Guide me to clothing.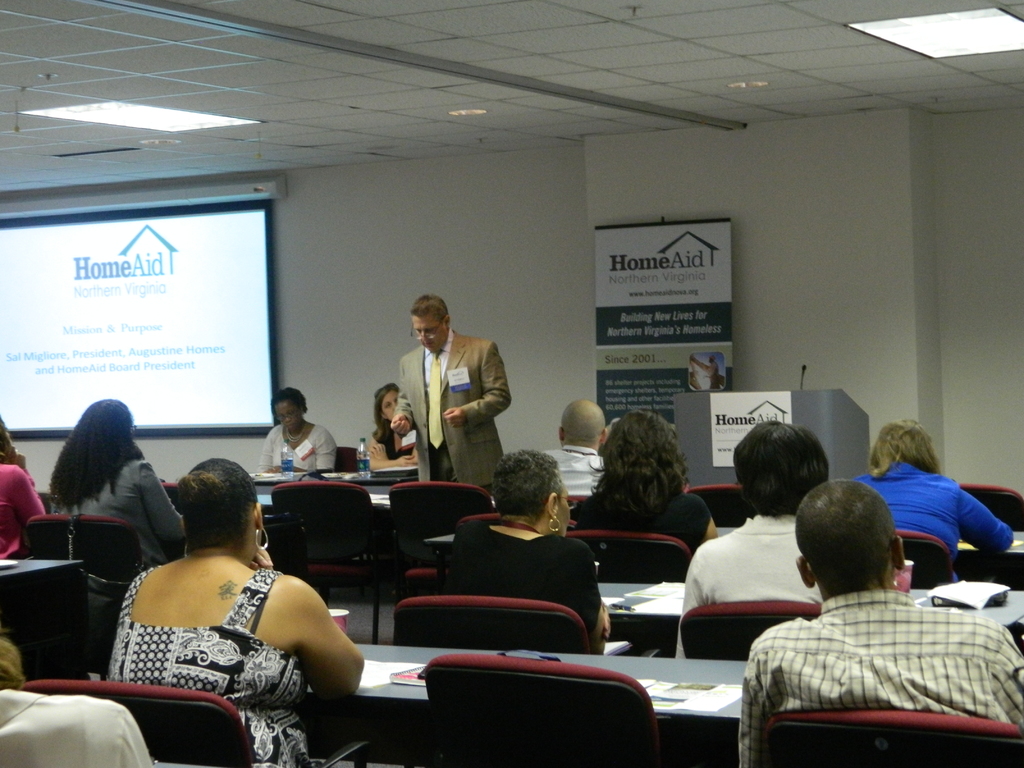
Guidance: x1=675 y1=511 x2=829 y2=660.
